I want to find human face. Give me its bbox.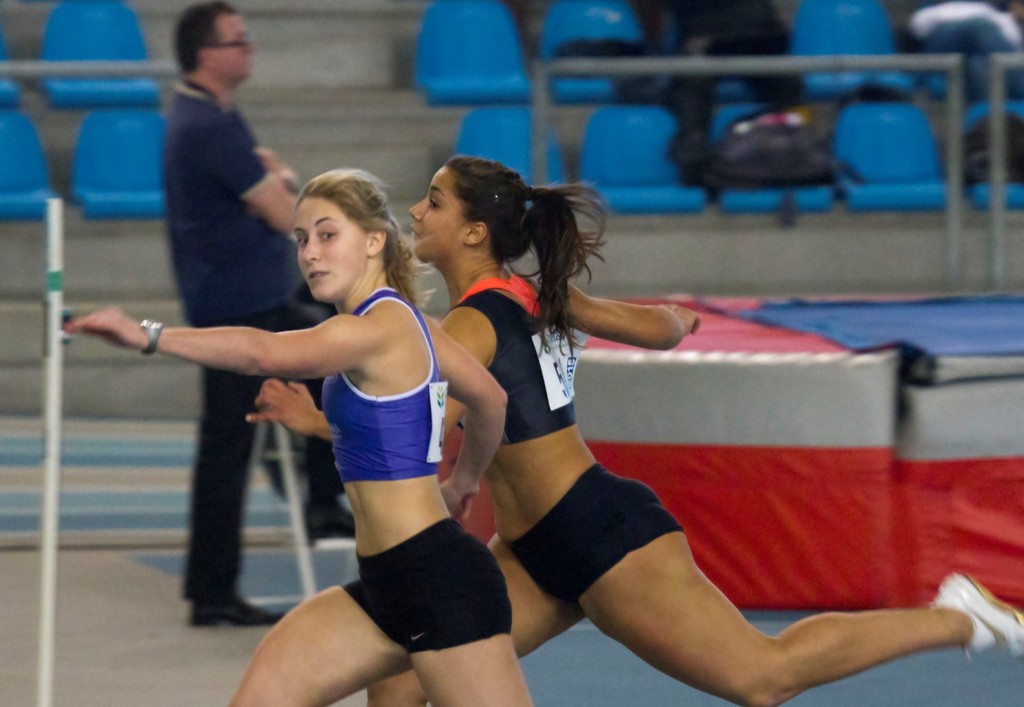
<bbox>211, 15, 251, 85</bbox>.
